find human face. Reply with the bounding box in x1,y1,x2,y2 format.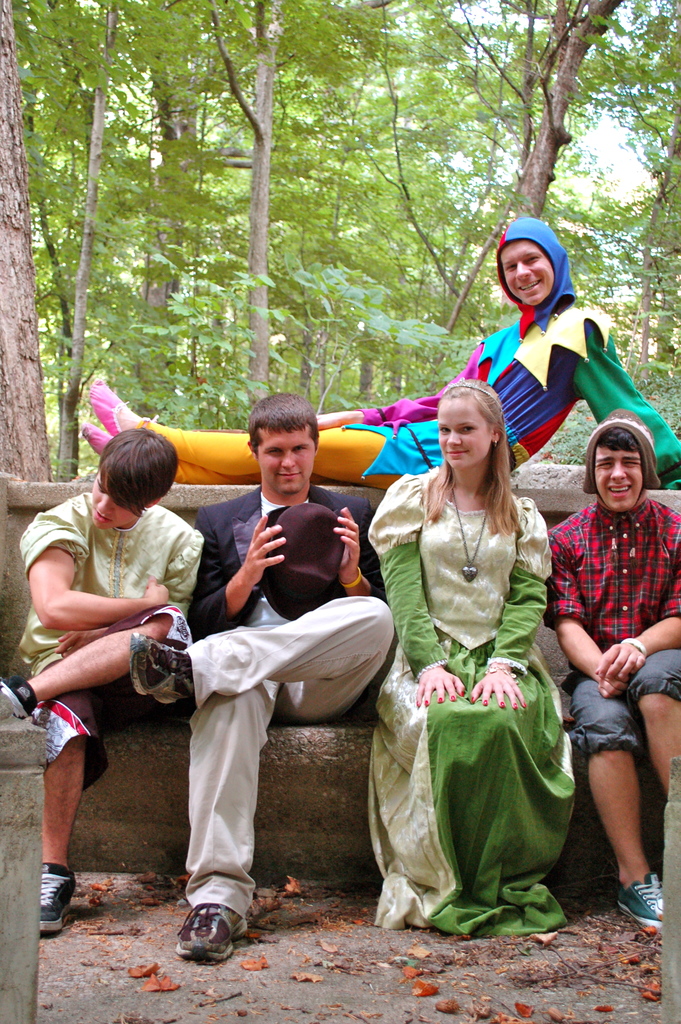
249,426,321,501.
